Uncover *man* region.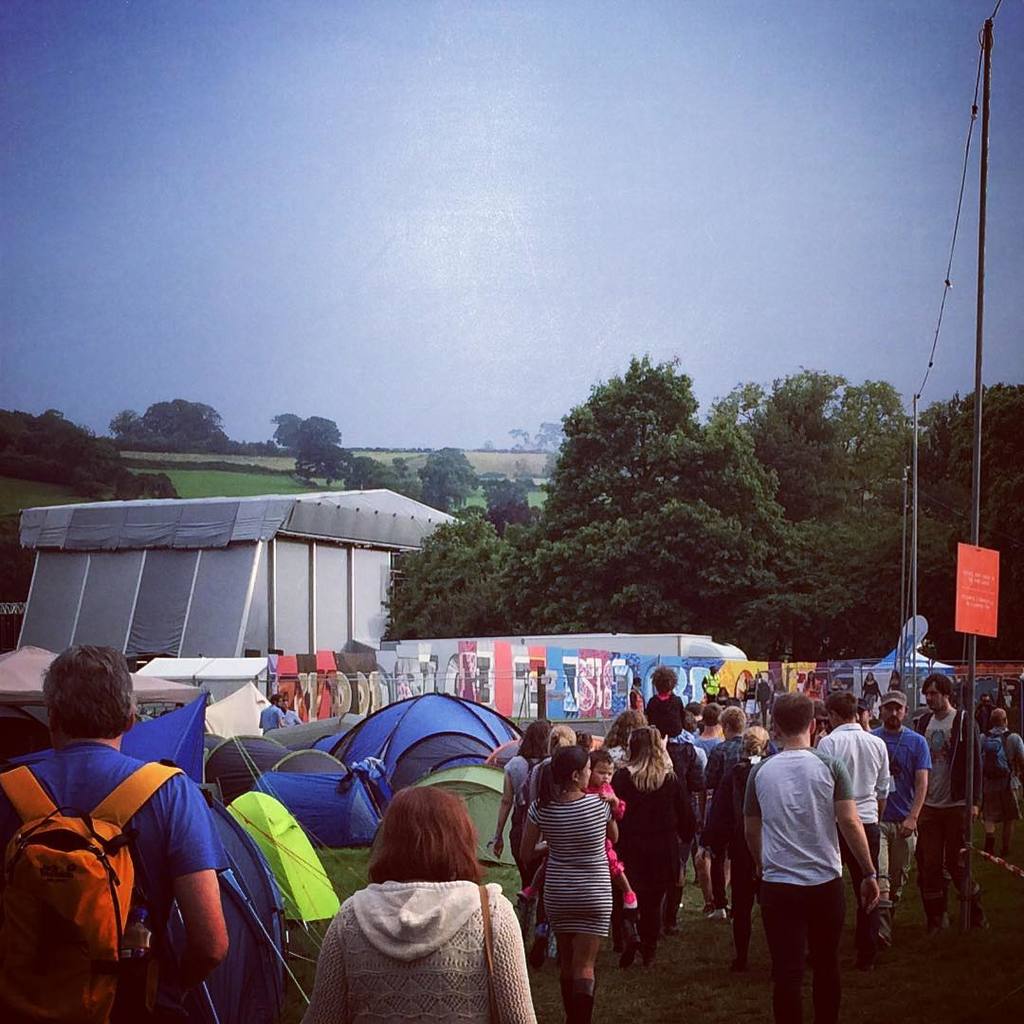
Uncovered: box(978, 700, 1023, 837).
